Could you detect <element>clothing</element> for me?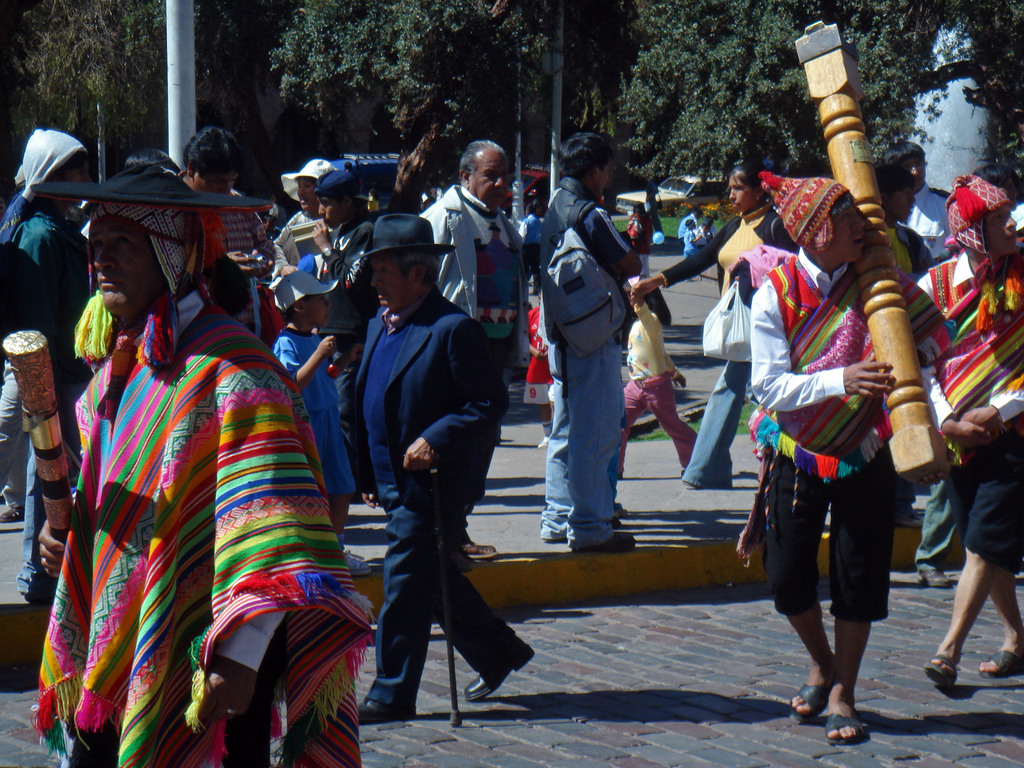
Detection result: box(361, 284, 528, 712).
